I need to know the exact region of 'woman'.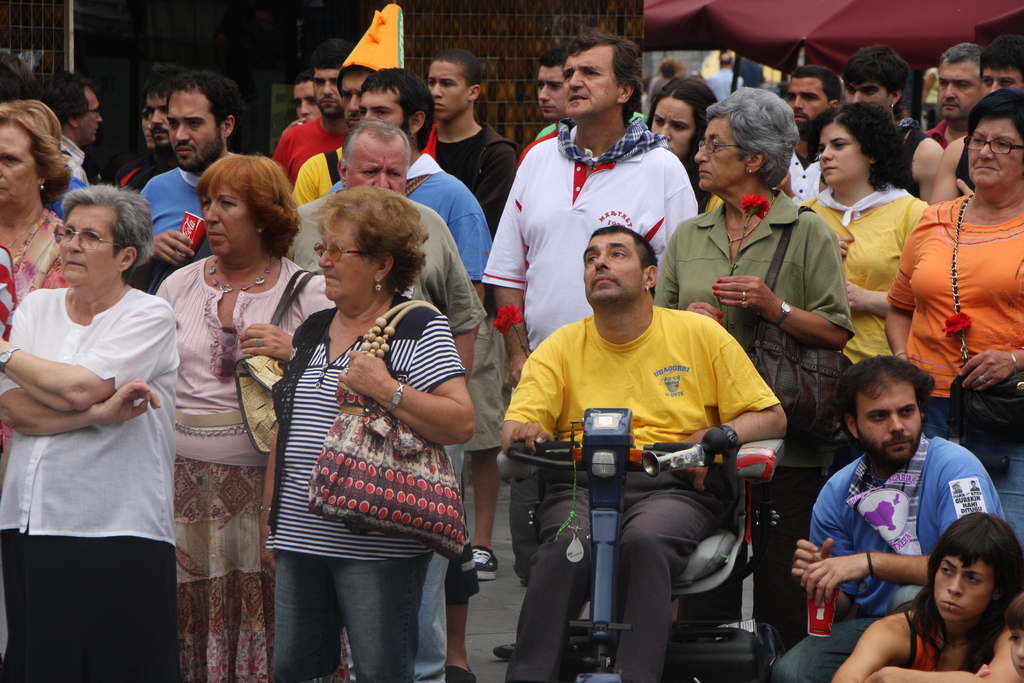
Region: (0,99,74,299).
